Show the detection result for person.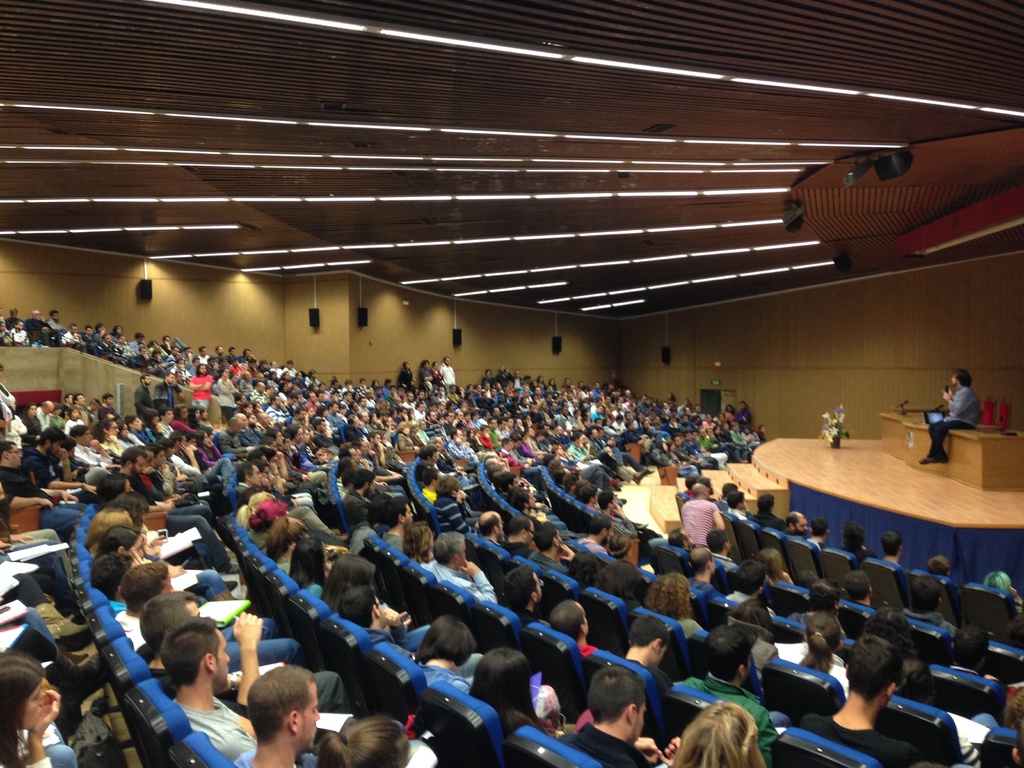
x1=922 y1=363 x2=999 y2=465.
